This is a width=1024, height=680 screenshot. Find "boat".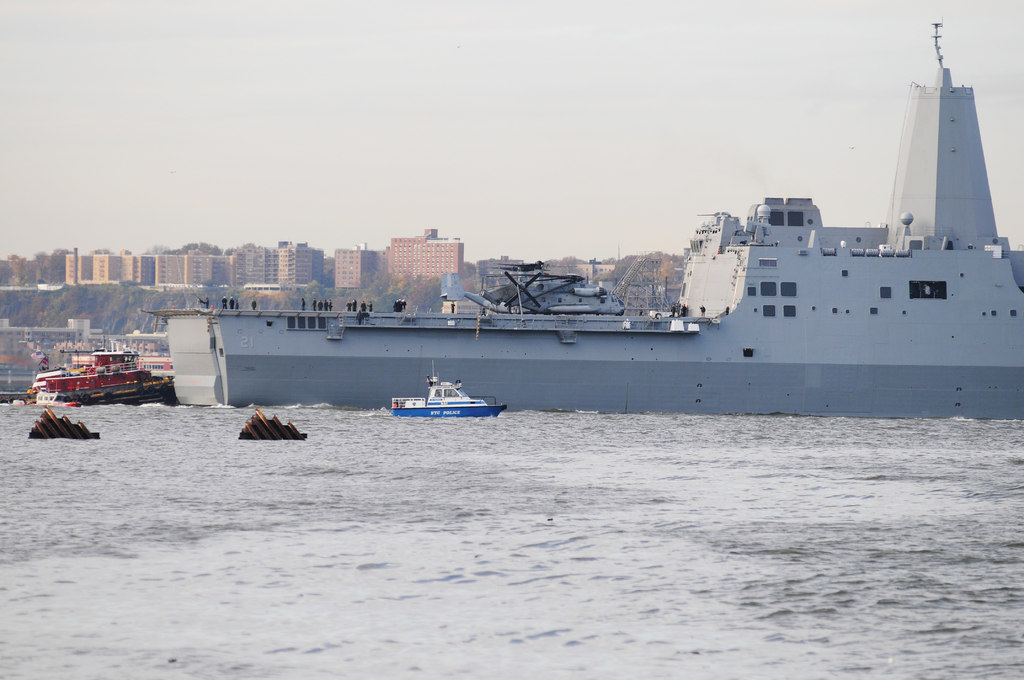
Bounding box: left=147, top=19, right=1023, bottom=418.
